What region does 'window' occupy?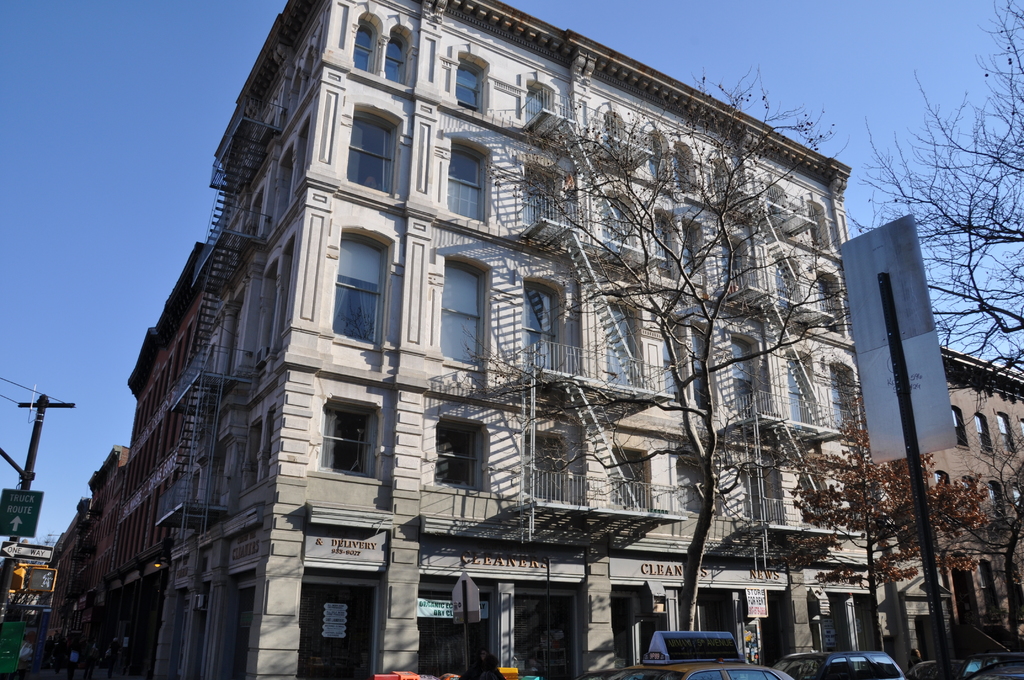
bbox=[761, 183, 783, 227].
